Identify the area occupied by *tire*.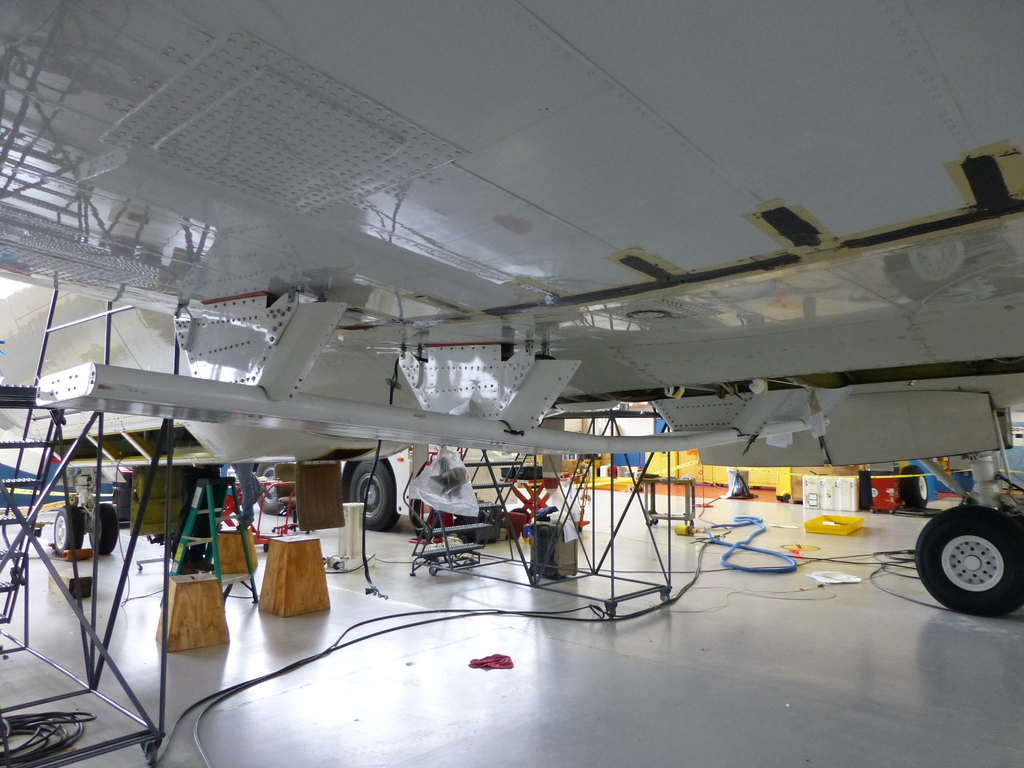
Area: 255:465:282:515.
